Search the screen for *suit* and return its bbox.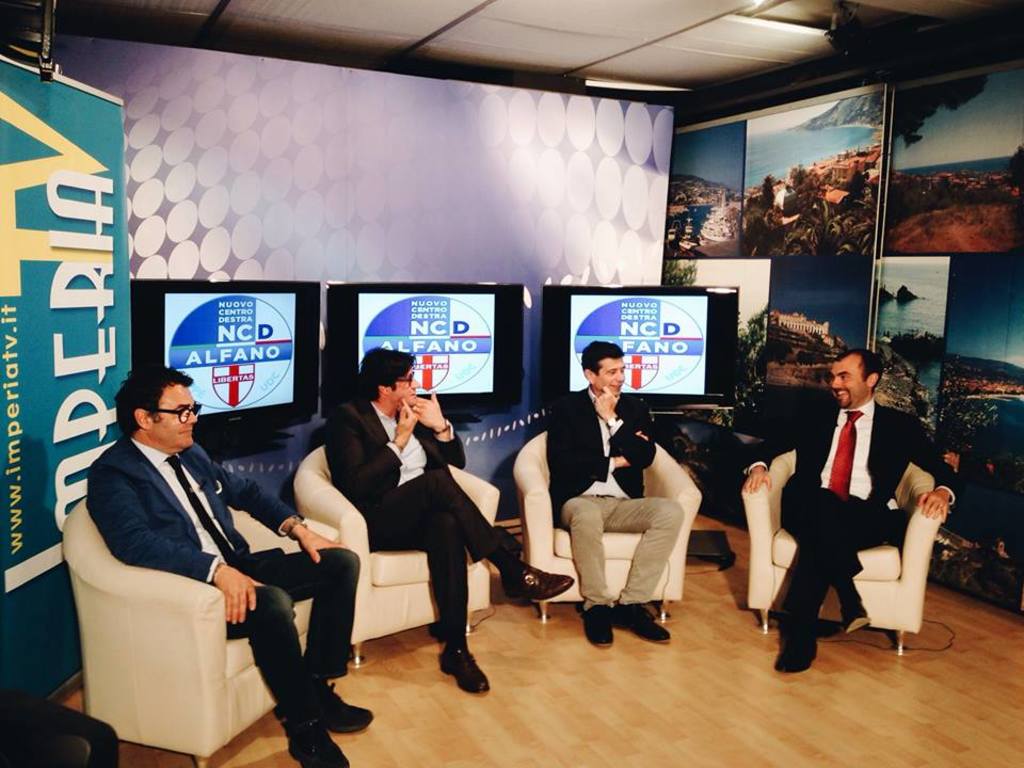
Found: box(333, 364, 493, 688).
